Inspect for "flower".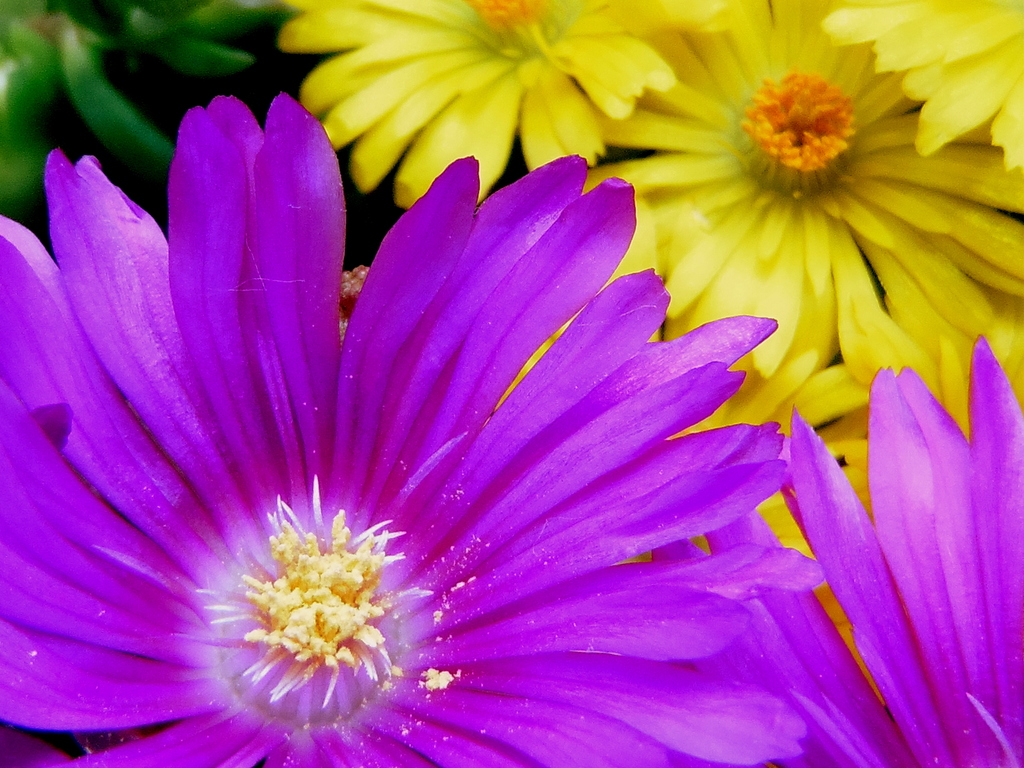
Inspection: rect(646, 336, 1023, 767).
